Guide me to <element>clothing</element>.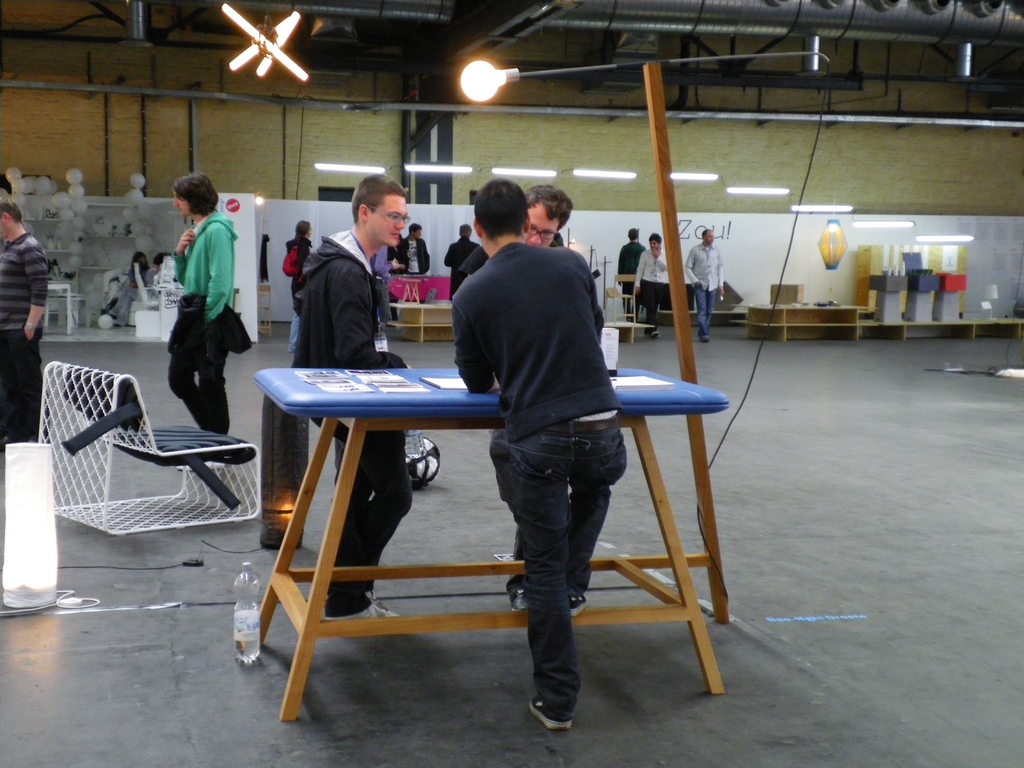
Guidance: bbox=[458, 250, 580, 409].
